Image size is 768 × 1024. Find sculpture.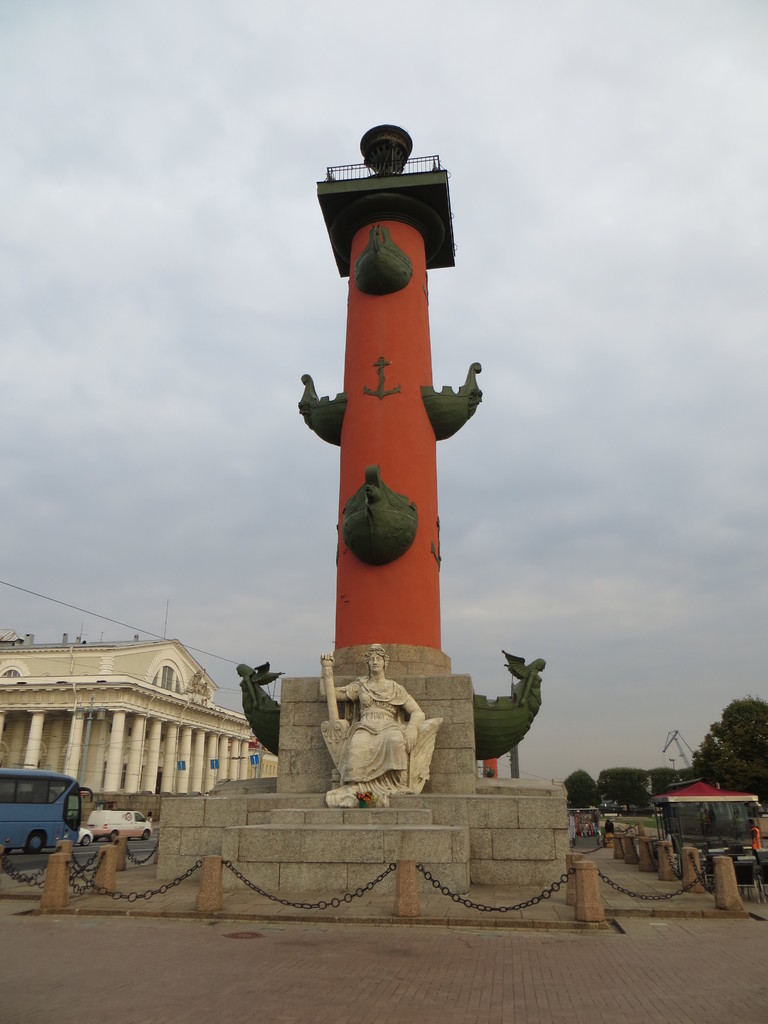
<region>467, 632, 551, 767</region>.
